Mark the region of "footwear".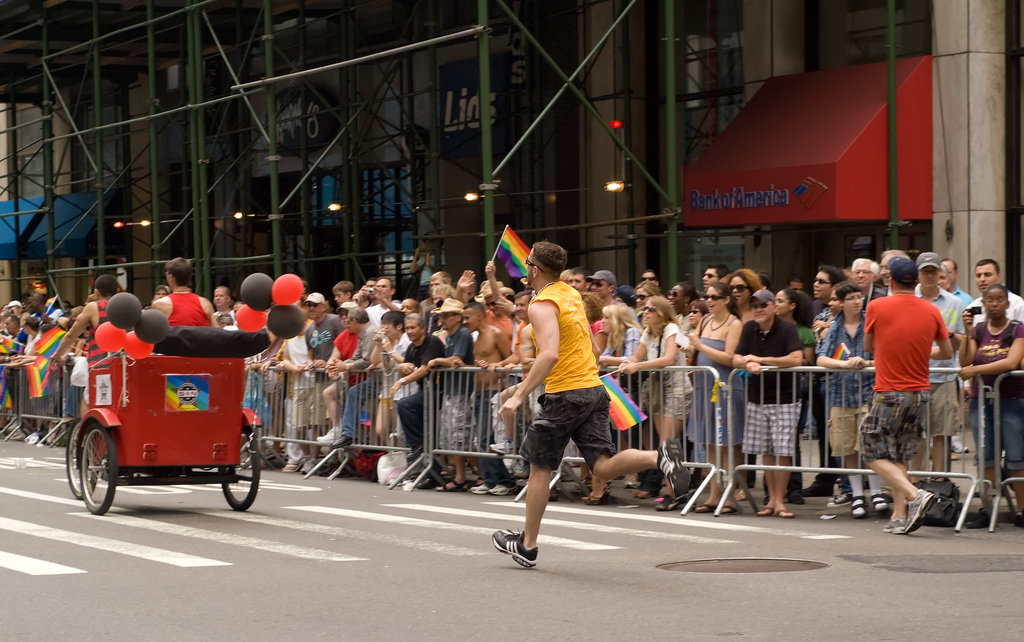
Region: detection(852, 497, 869, 518).
